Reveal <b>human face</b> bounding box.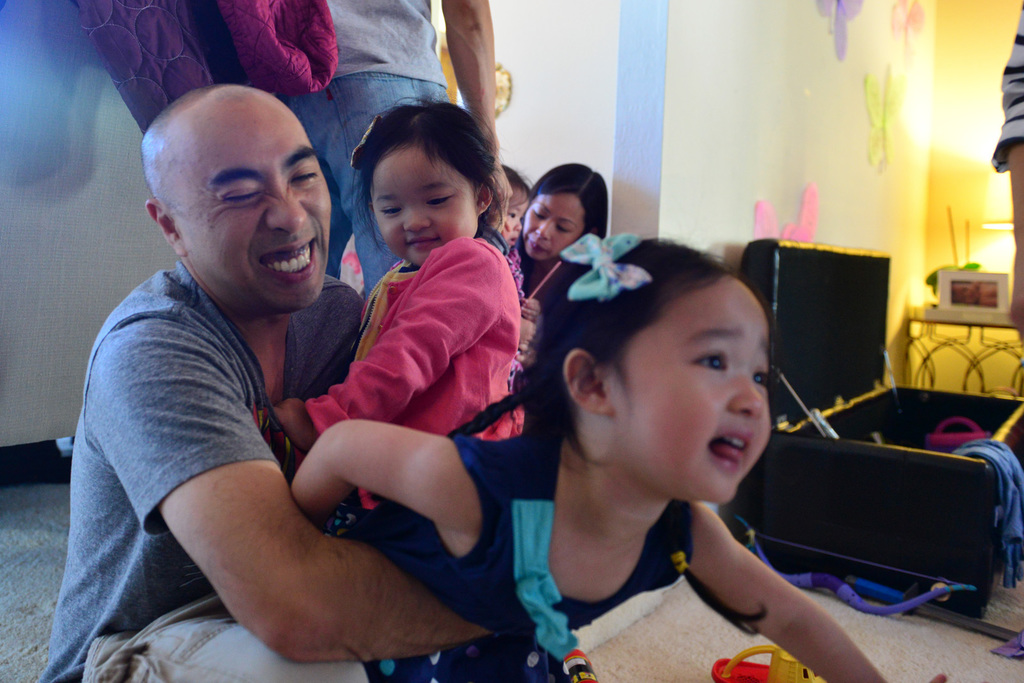
Revealed: bbox(372, 145, 481, 260).
